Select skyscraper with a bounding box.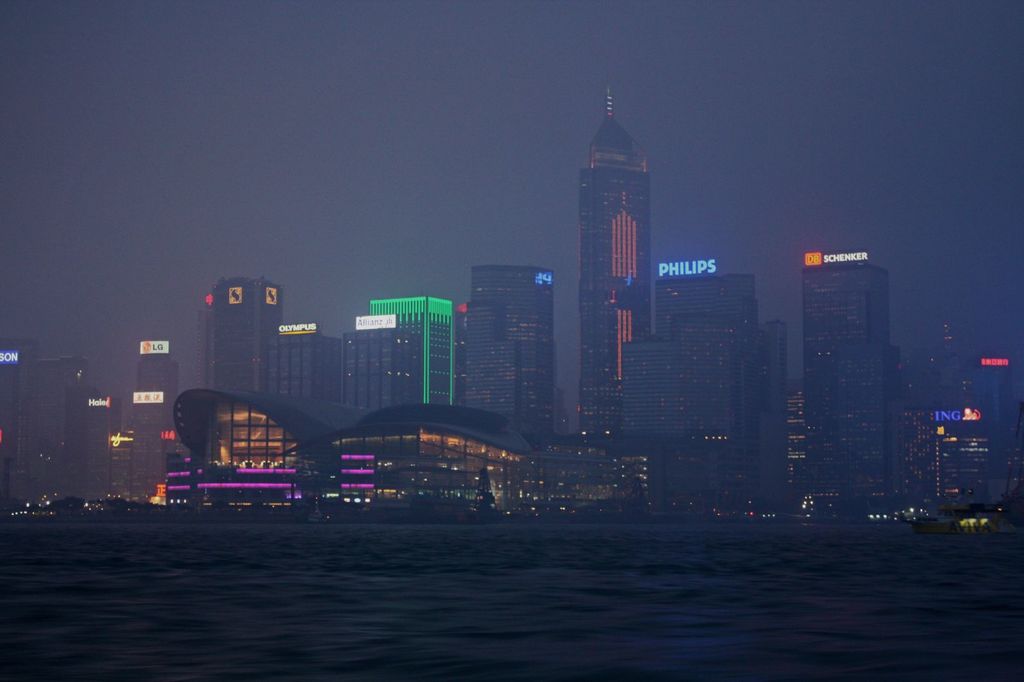
{"left": 761, "top": 317, "right": 790, "bottom": 486}.
